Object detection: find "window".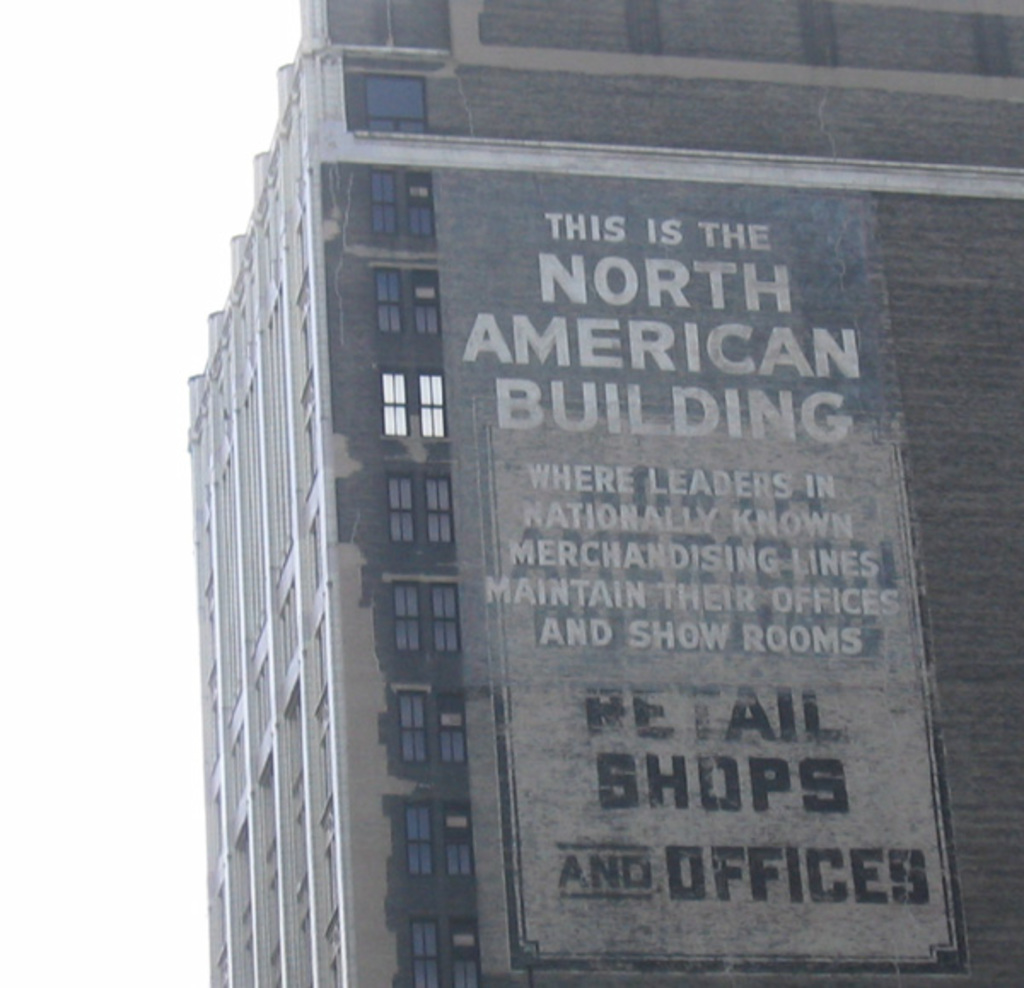
[left=357, top=174, right=456, bottom=259].
